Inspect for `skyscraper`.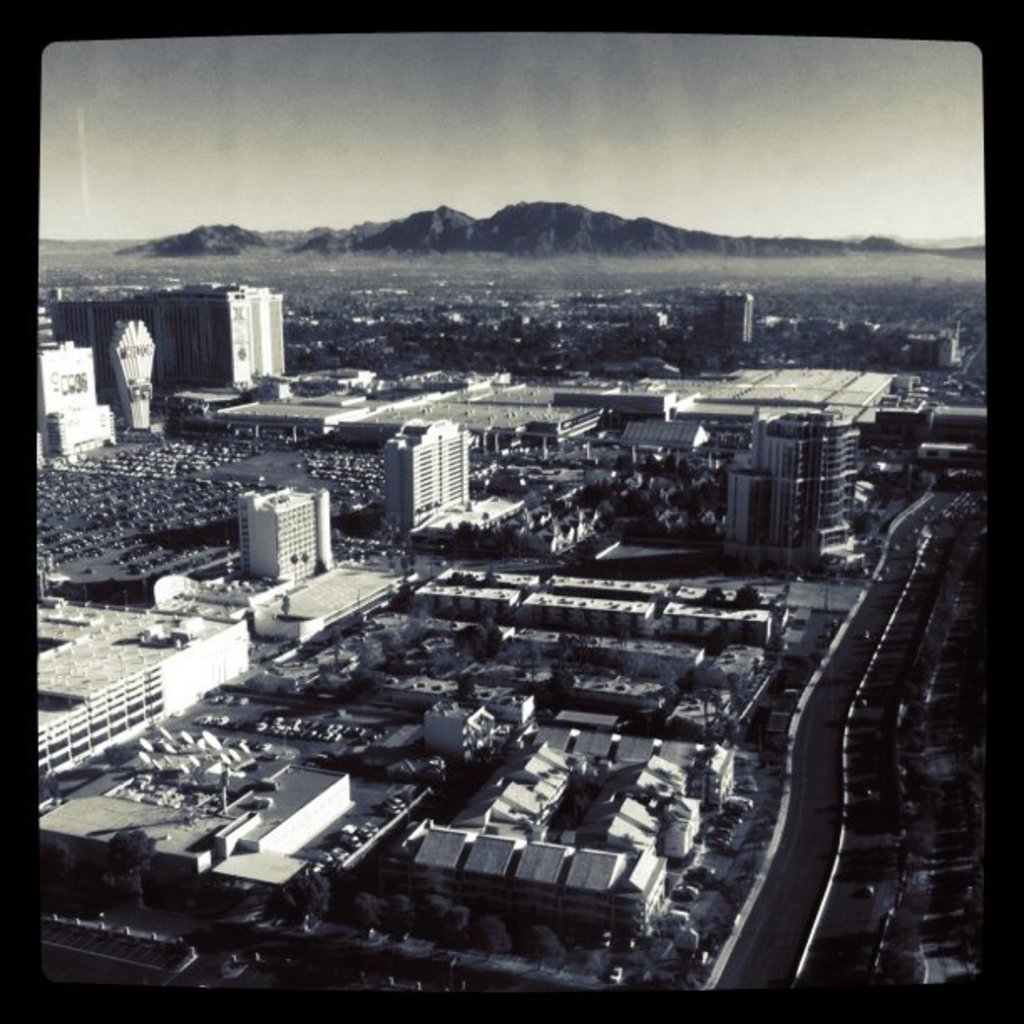
Inspection: (x1=212, y1=475, x2=335, y2=602).
